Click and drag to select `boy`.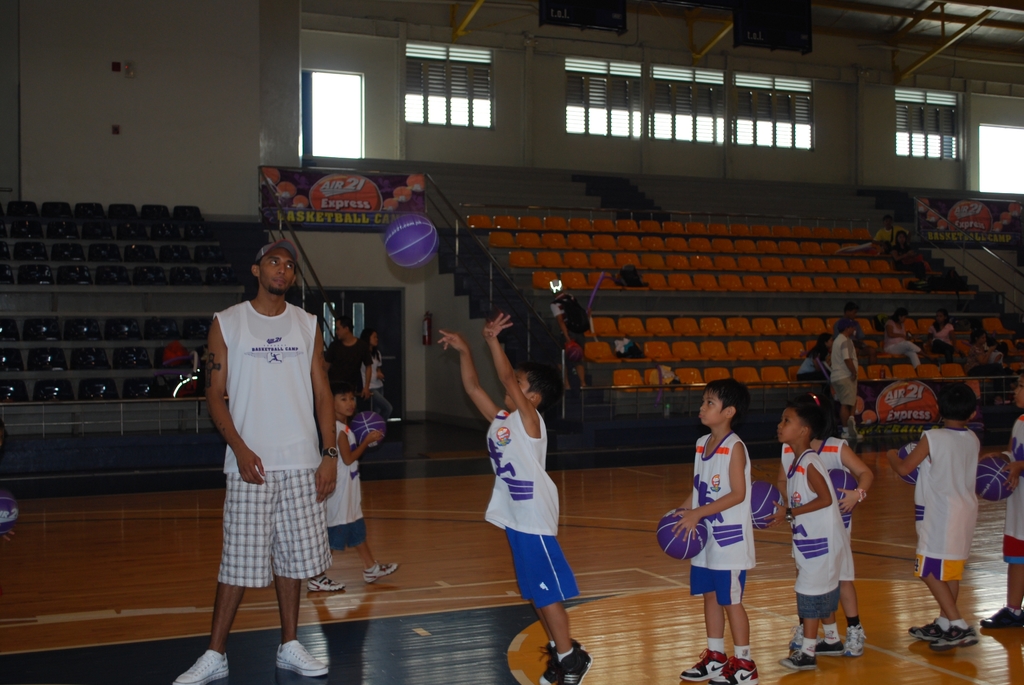
Selection: [780,400,861,677].
